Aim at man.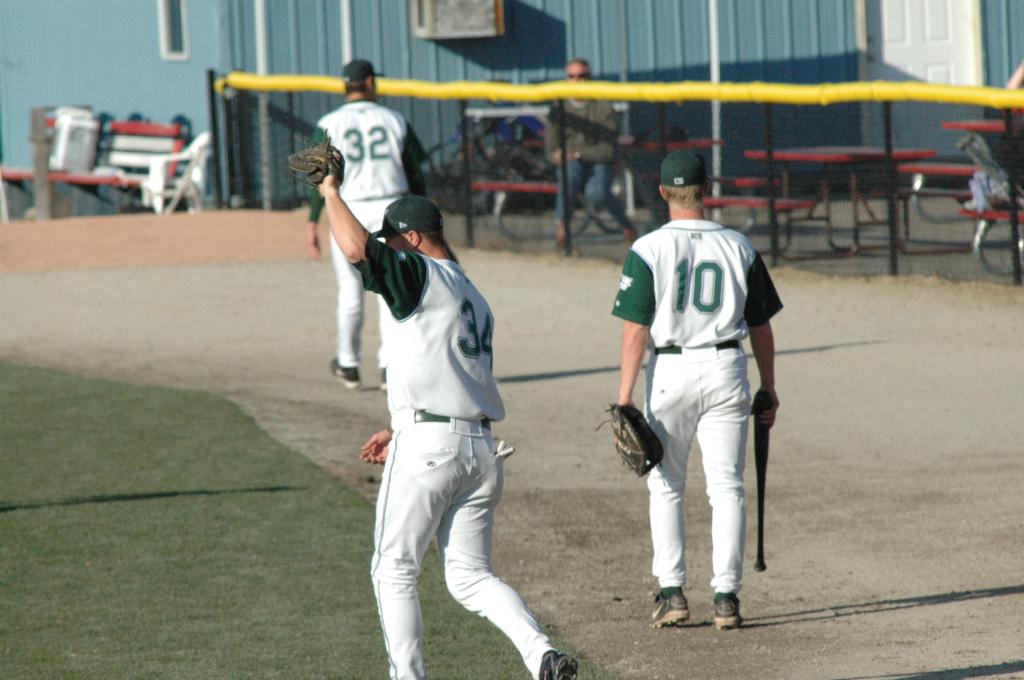
Aimed at select_region(537, 53, 619, 246).
